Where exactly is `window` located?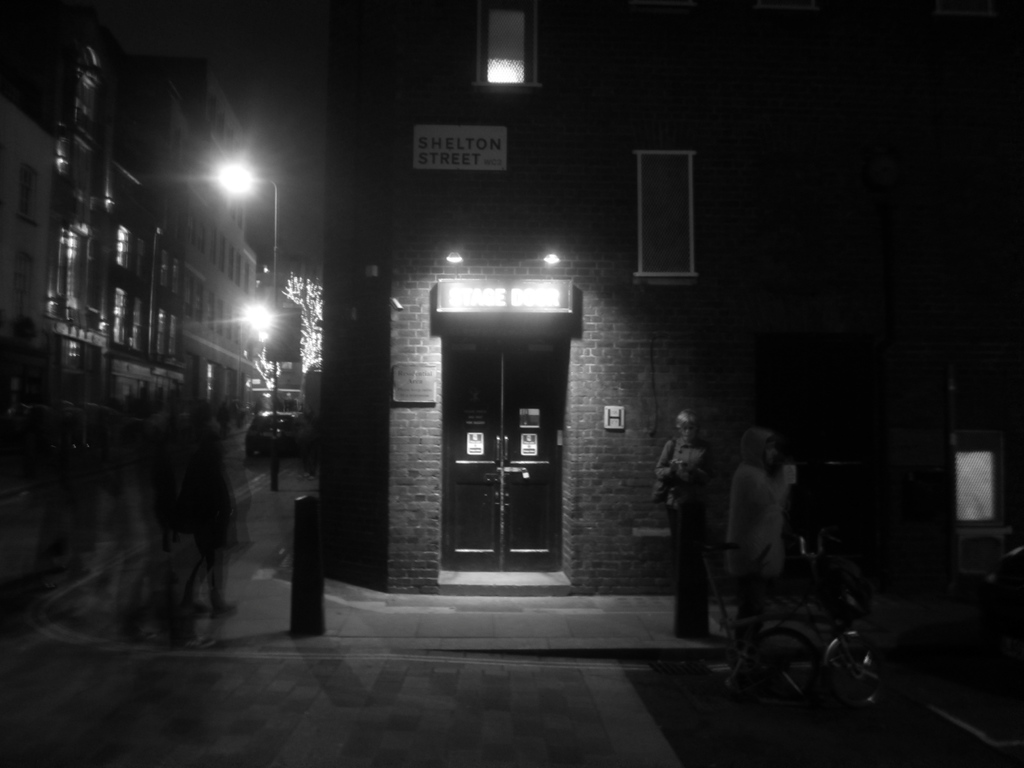
Its bounding box is 20,162,38,223.
